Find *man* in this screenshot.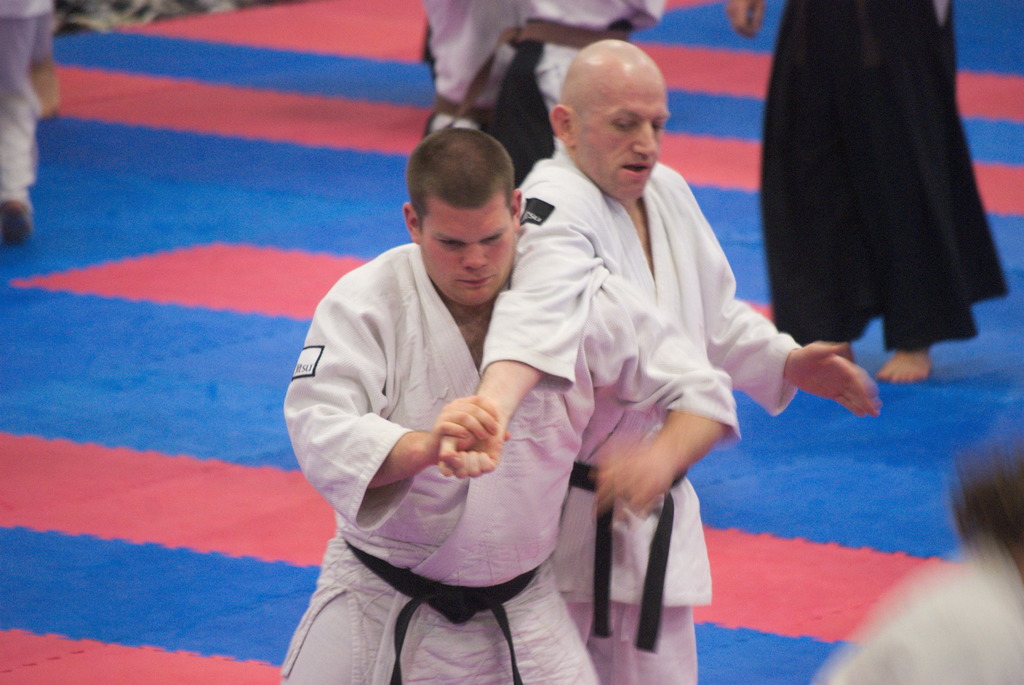
The bounding box for *man* is 275:127:737:684.
